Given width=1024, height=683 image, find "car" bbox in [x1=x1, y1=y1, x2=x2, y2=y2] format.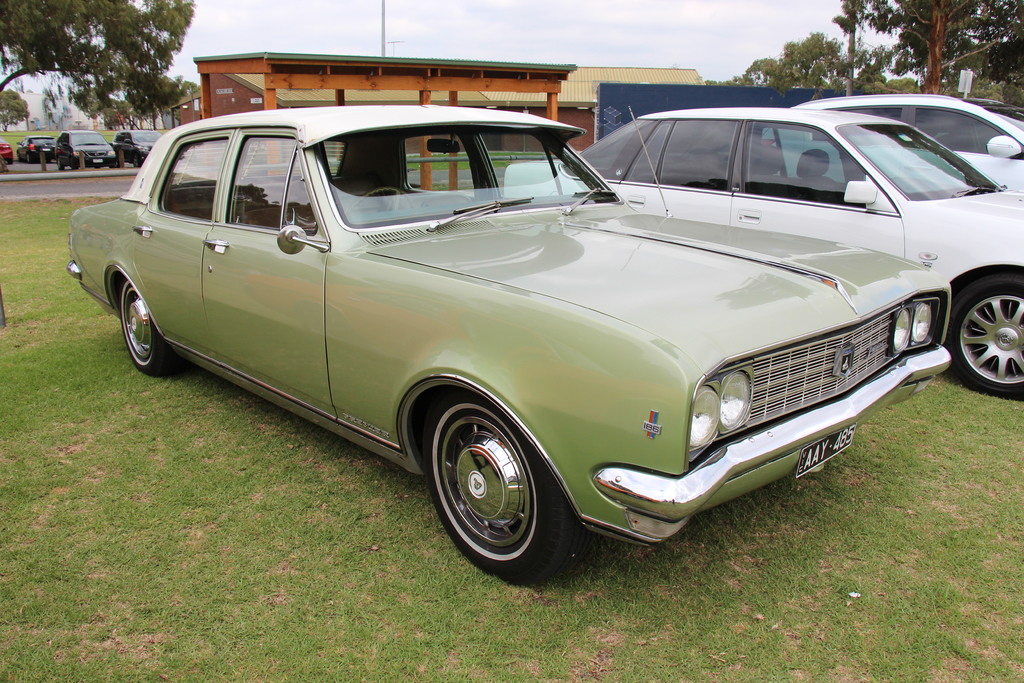
[x1=806, y1=91, x2=1019, y2=190].
